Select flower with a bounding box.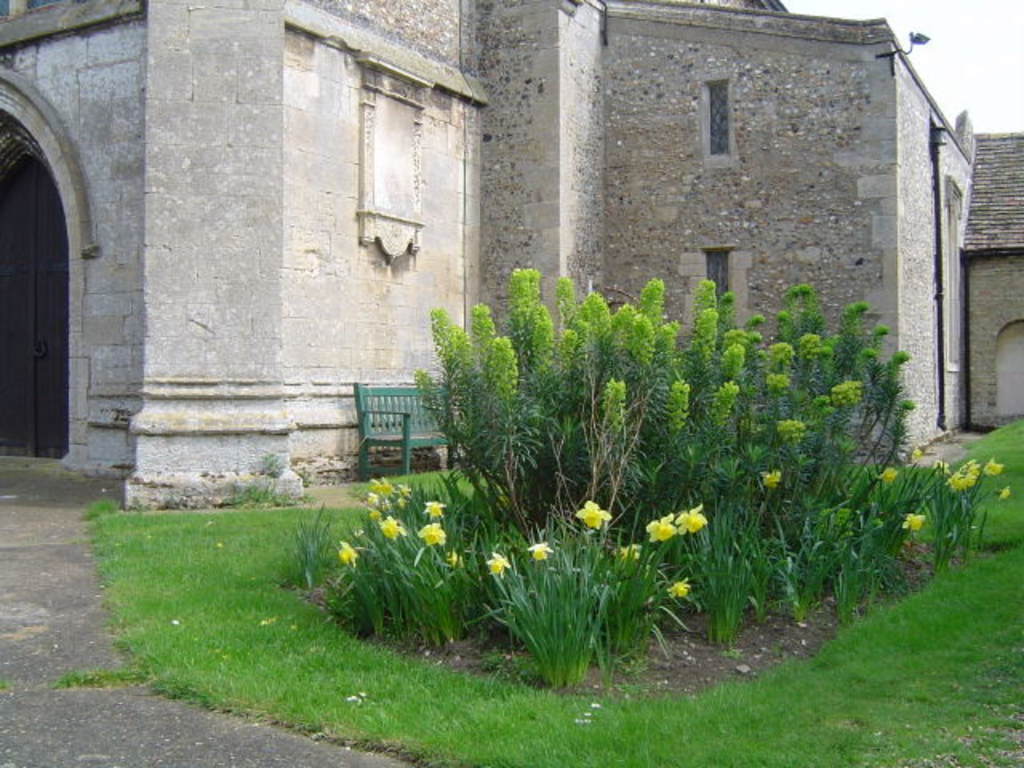
902:507:928:531.
